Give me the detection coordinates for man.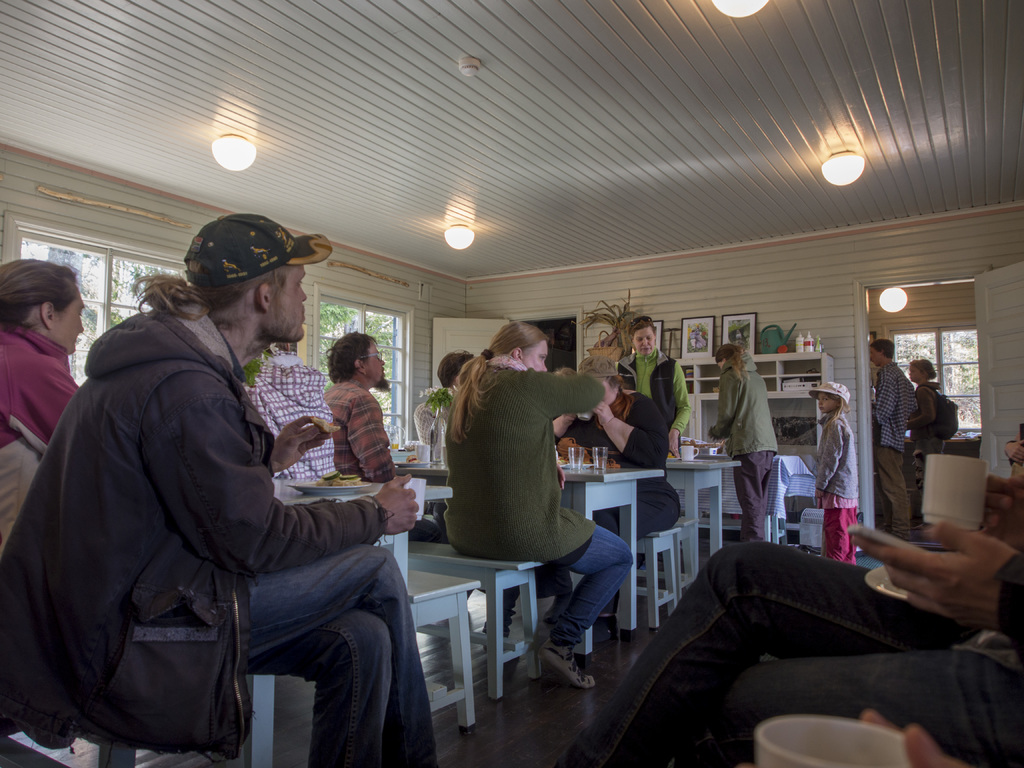
rect(410, 352, 475, 445).
